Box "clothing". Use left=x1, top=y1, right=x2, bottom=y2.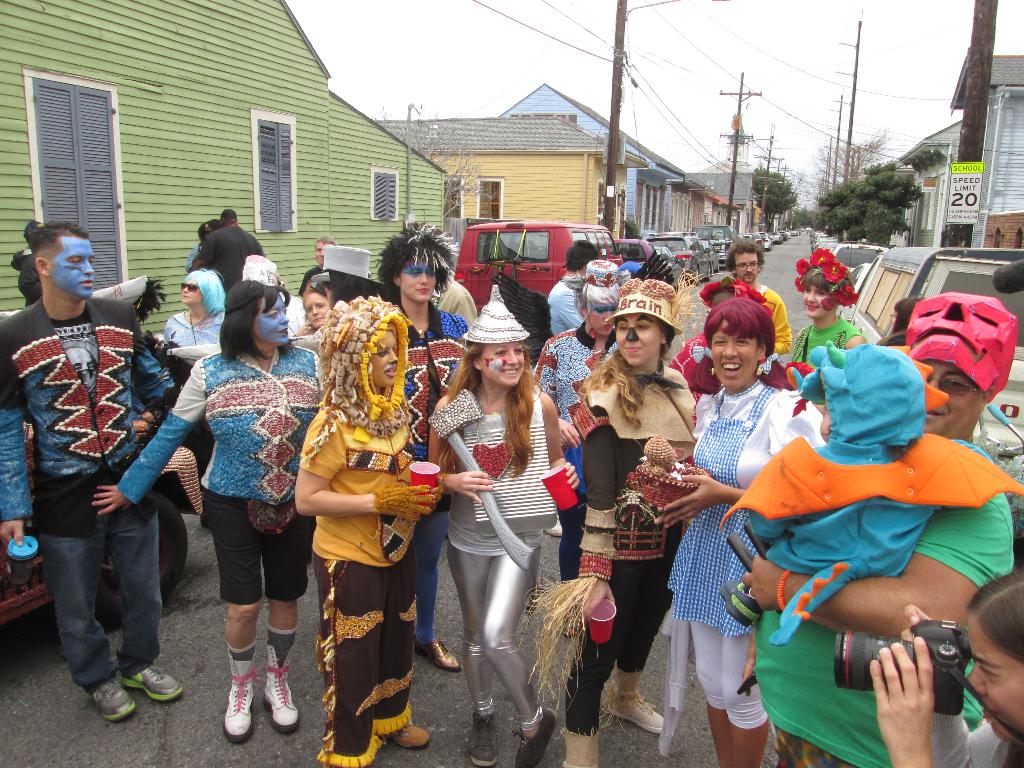
left=165, top=300, right=228, bottom=516.
